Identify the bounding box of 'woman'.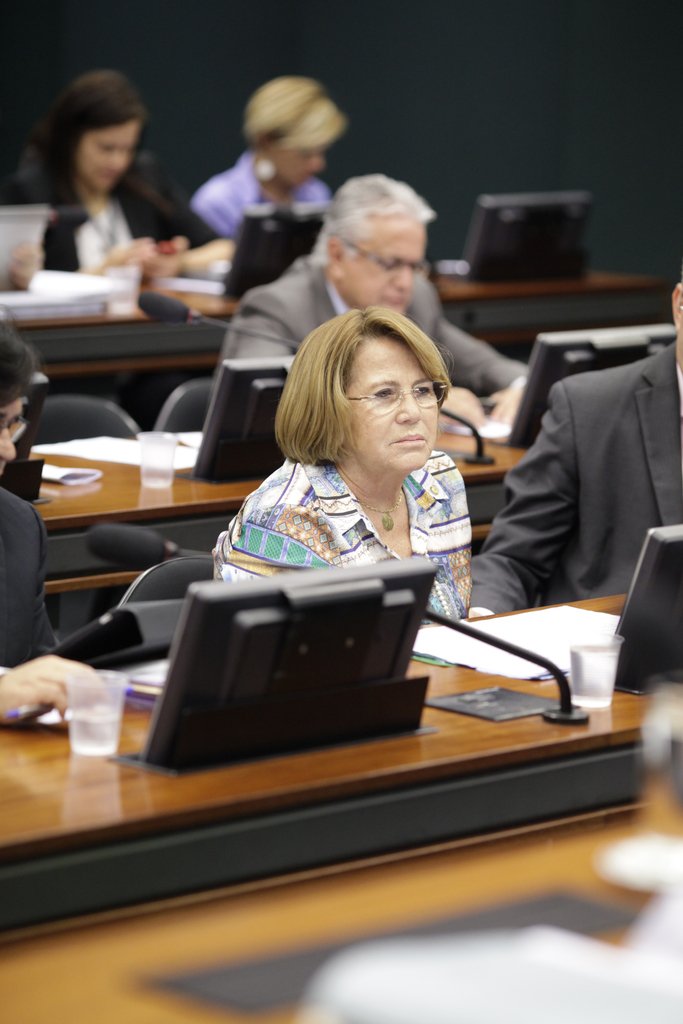
<bbox>218, 301, 479, 618</bbox>.
